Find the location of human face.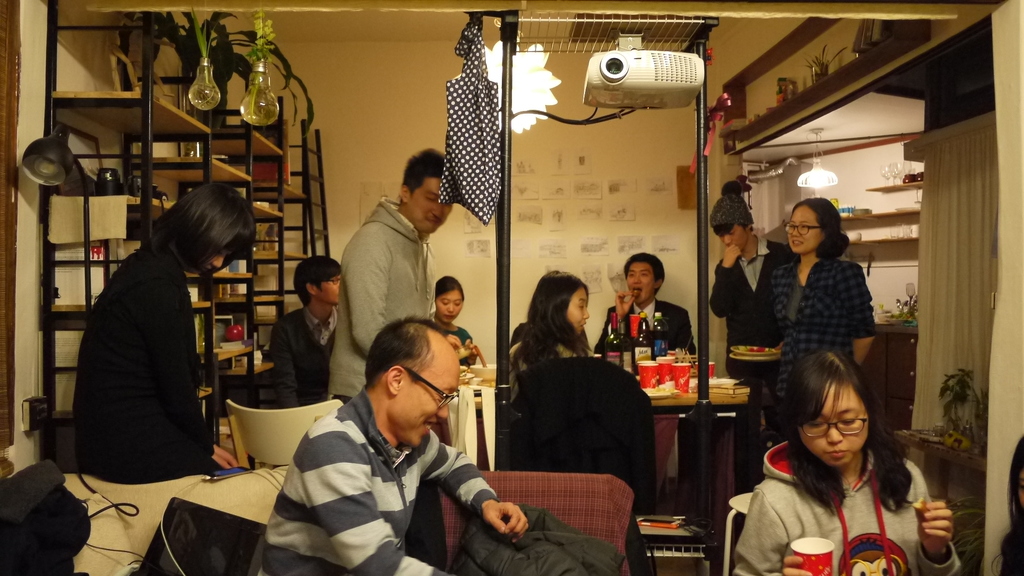
Location: [x1=716, y1=225, x2=749, y2=252].
